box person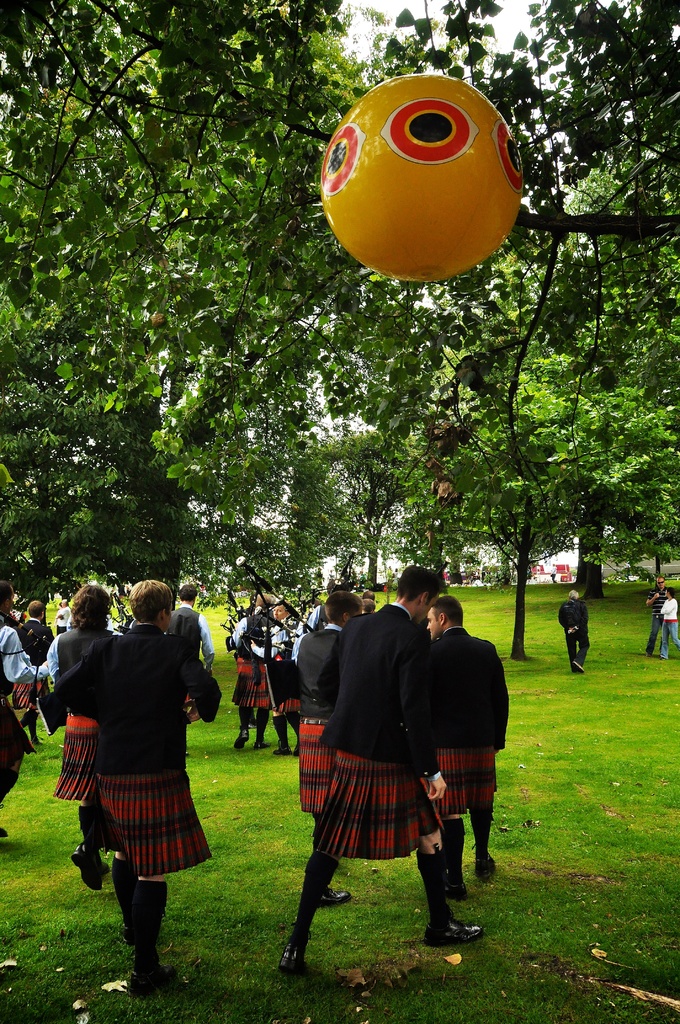
region(425, 593, 511, 896)
